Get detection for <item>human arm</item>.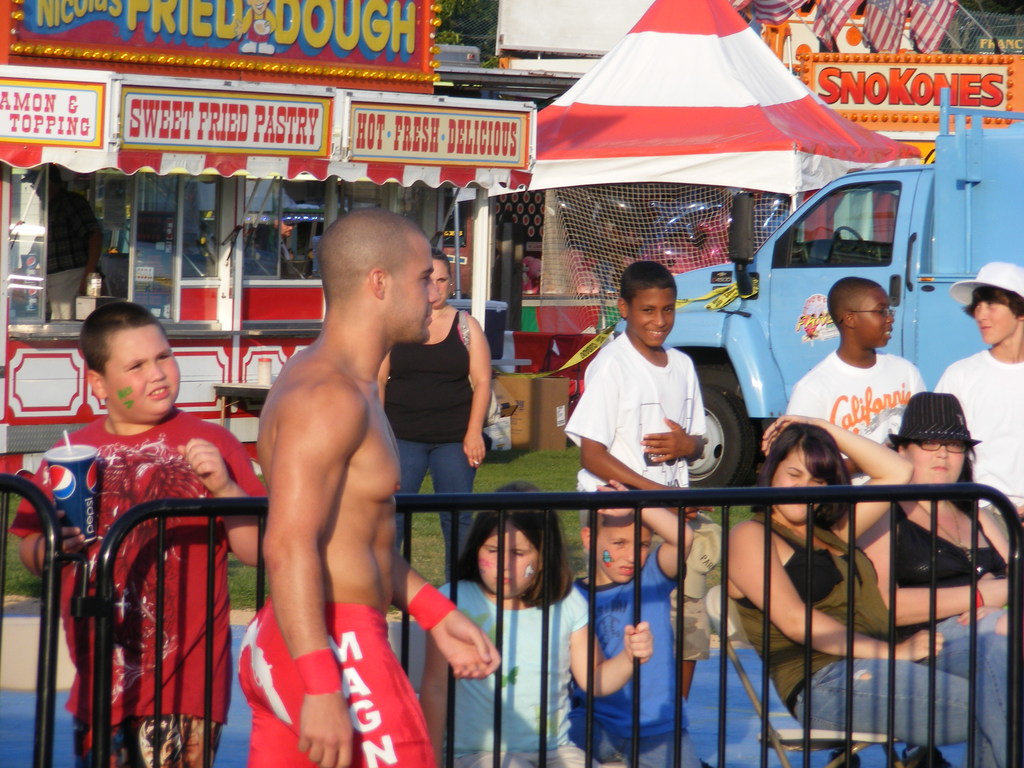
Detection: box(594, 479, 693, 598).
